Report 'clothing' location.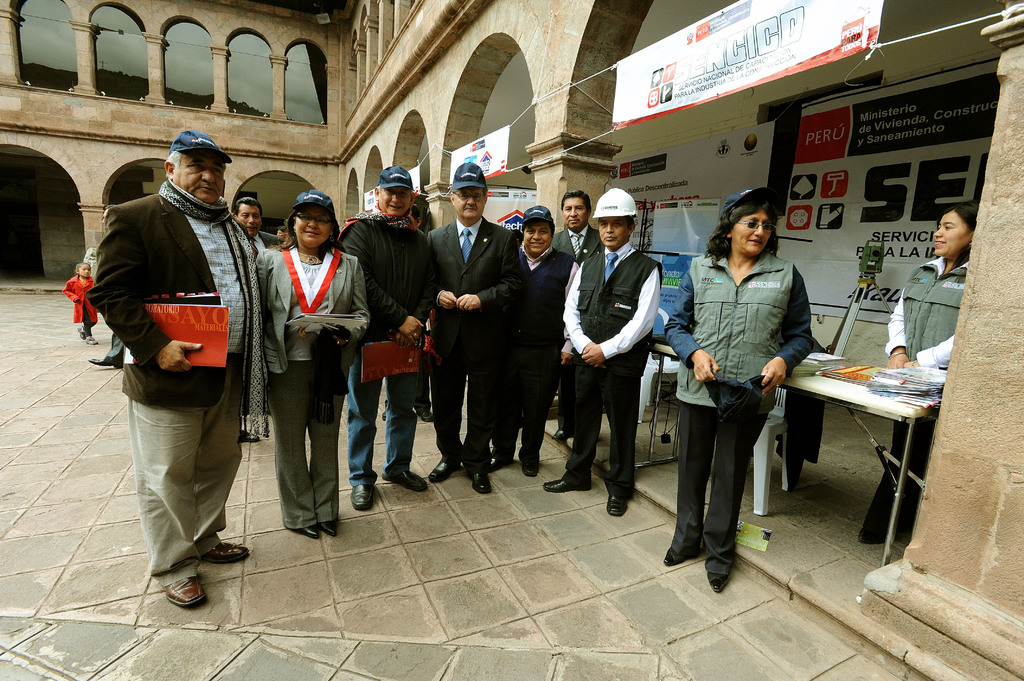
Report: BBox(151, 178, 269, 437).
